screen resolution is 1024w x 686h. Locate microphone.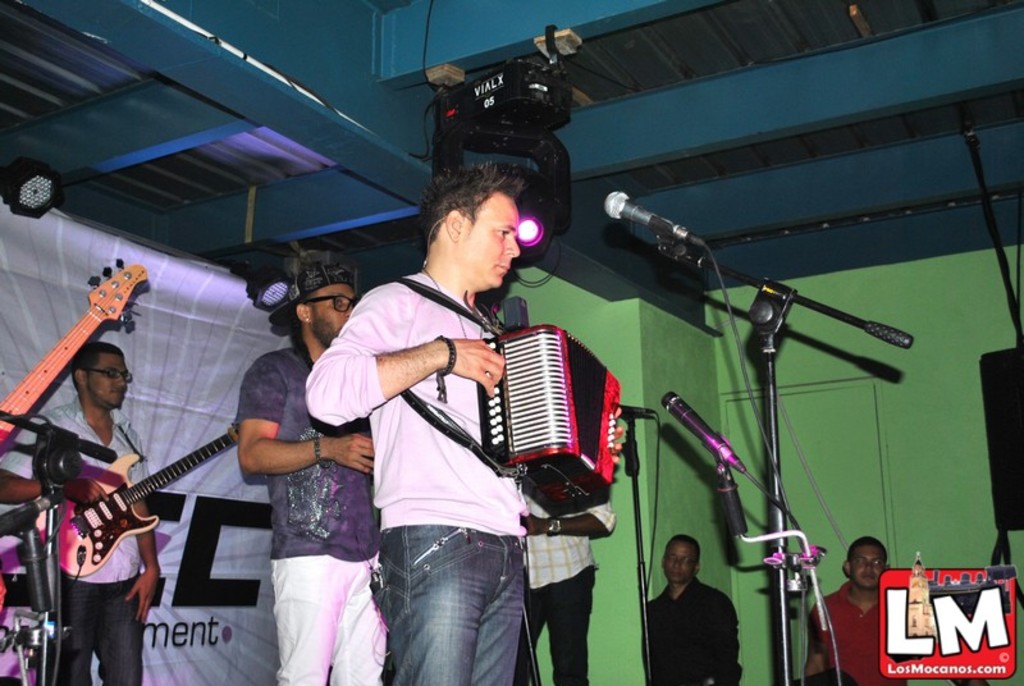
614,193,724,270.
